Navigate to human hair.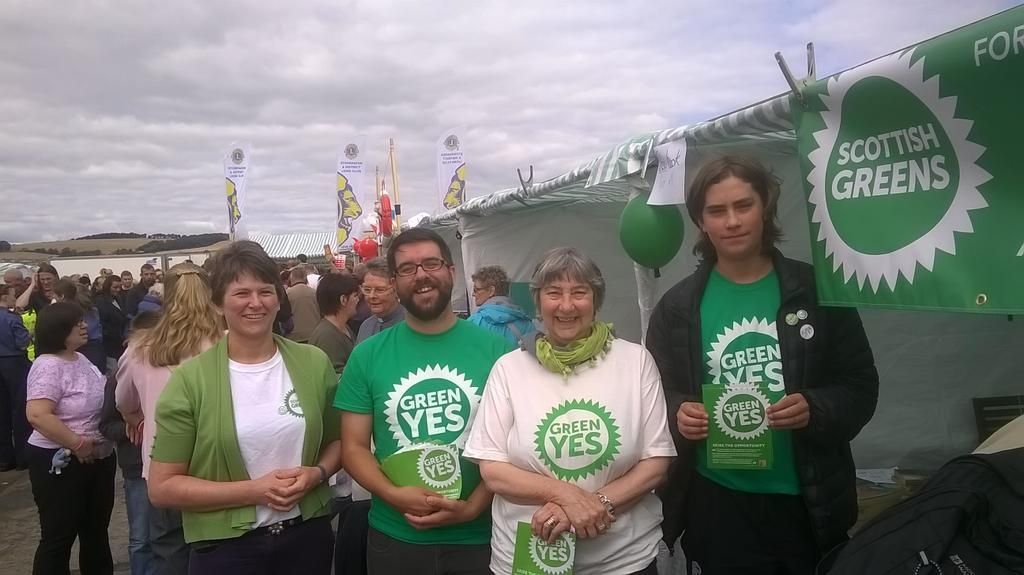
Navigation target: pyautogui.locateOnScreen(5, 266, 24, 282).
